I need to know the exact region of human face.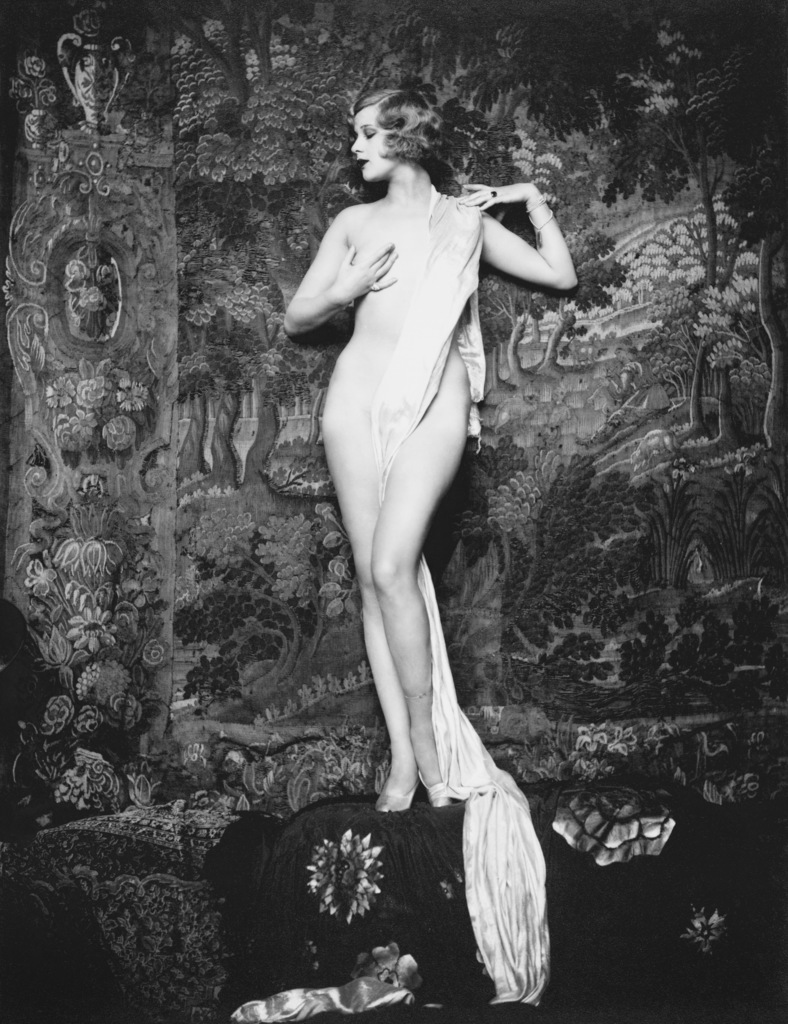
Region: 348 113 397 182.
